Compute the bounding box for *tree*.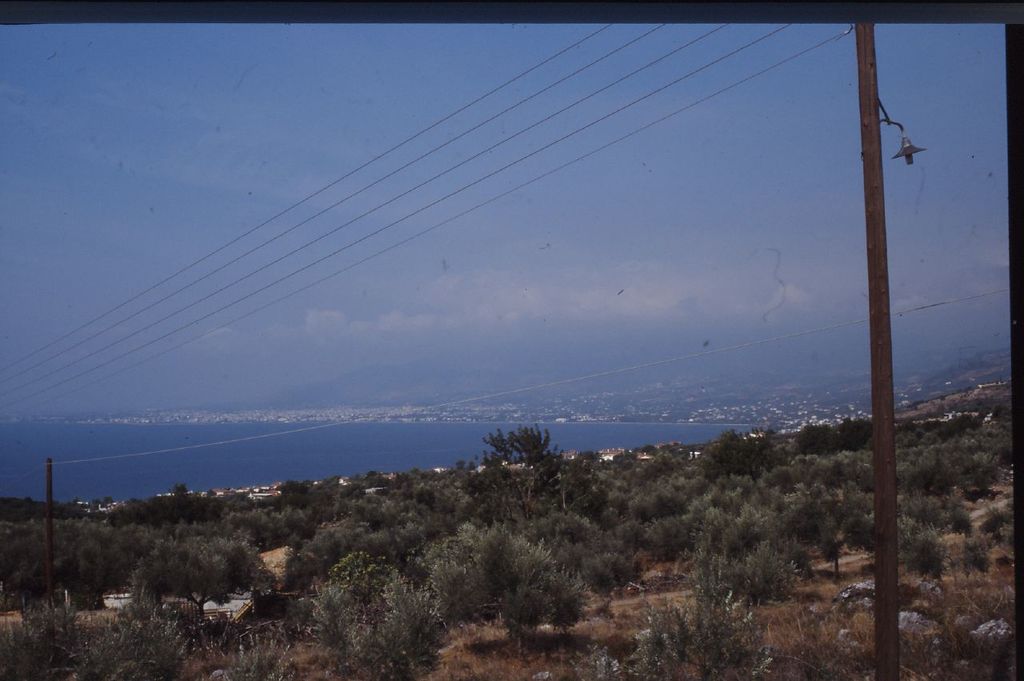
box(480, 420, 553, 468).
